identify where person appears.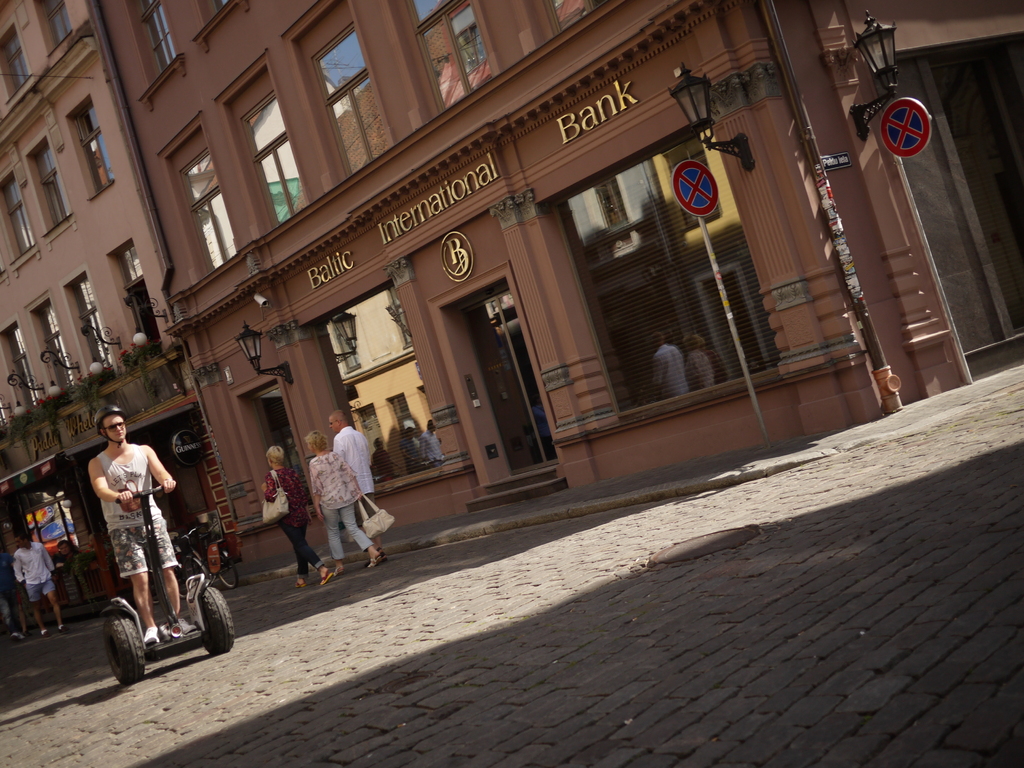
Appears at locate(6, 539, 64, 636).
